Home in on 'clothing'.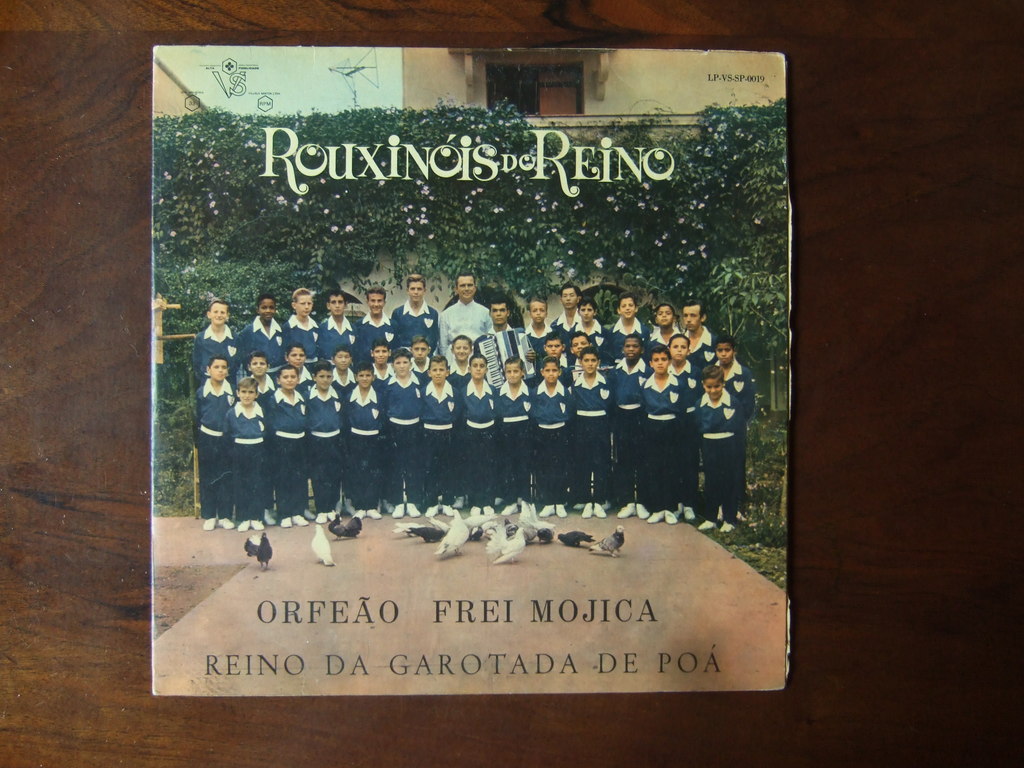
Homed in at 495,379,531,493.
